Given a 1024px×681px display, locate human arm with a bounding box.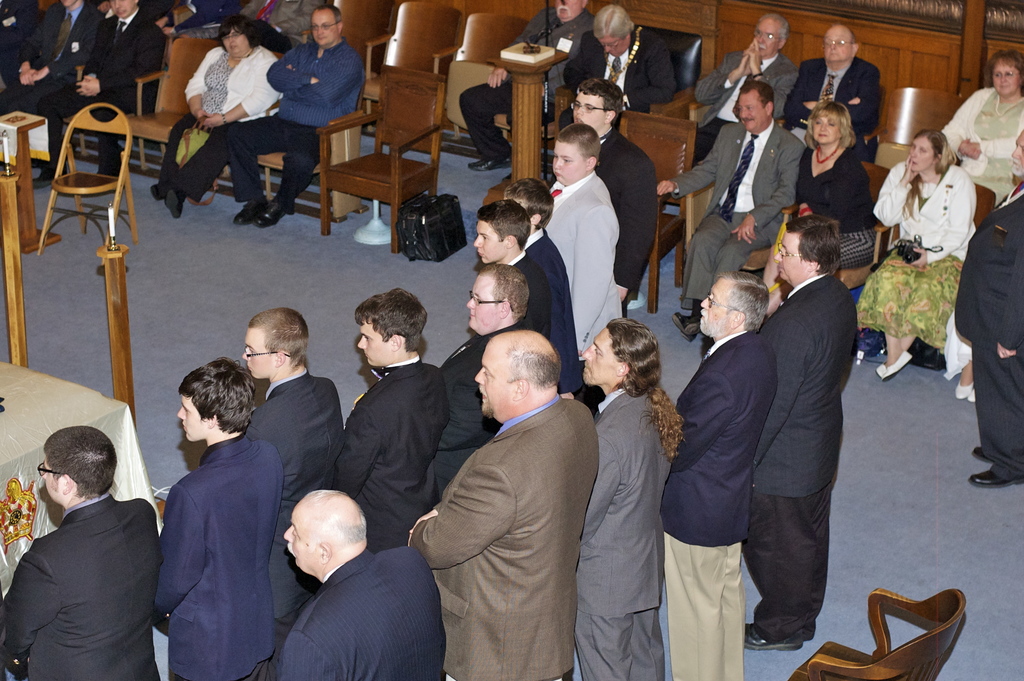
Located: 154, 478, 206, 618.
